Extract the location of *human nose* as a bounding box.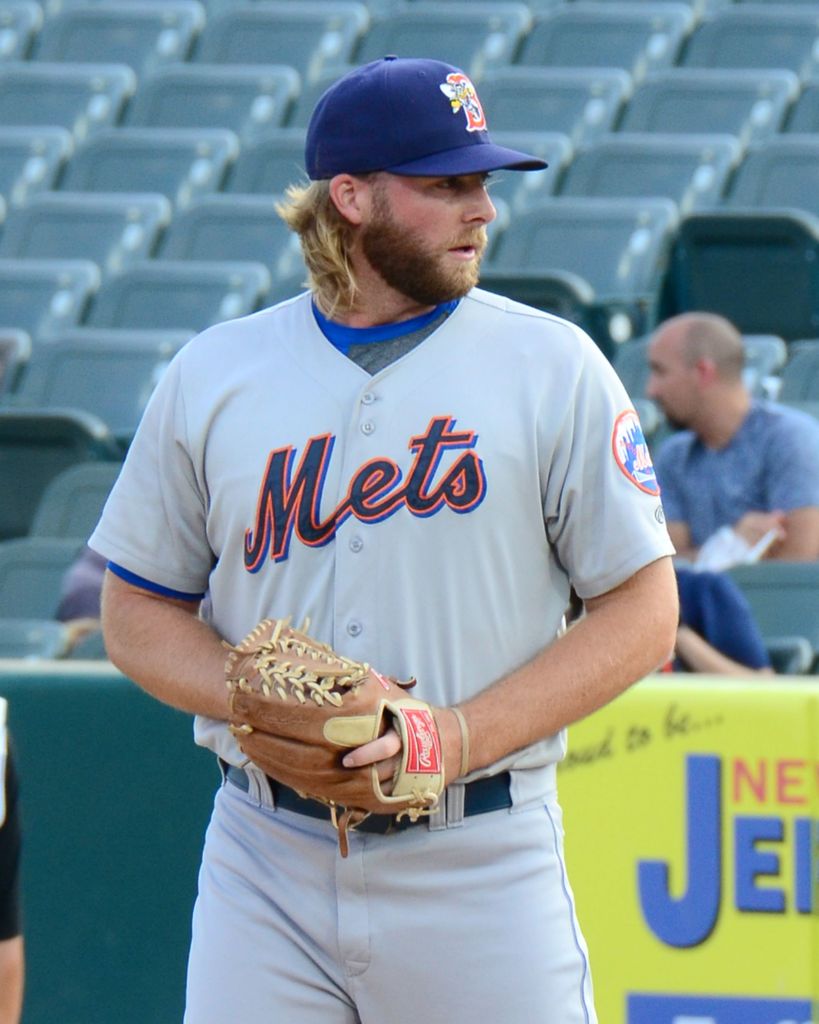
<bbox>460, 186, 495, 229</bbox>.
